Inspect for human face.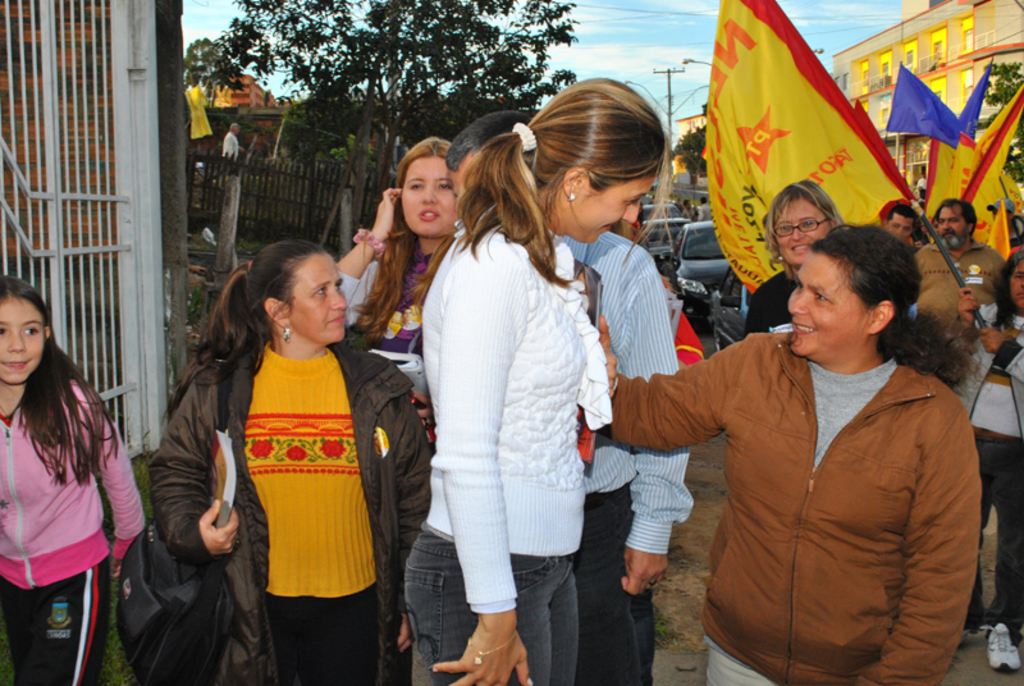
Inspection: region(785, 257, 861, 356).
